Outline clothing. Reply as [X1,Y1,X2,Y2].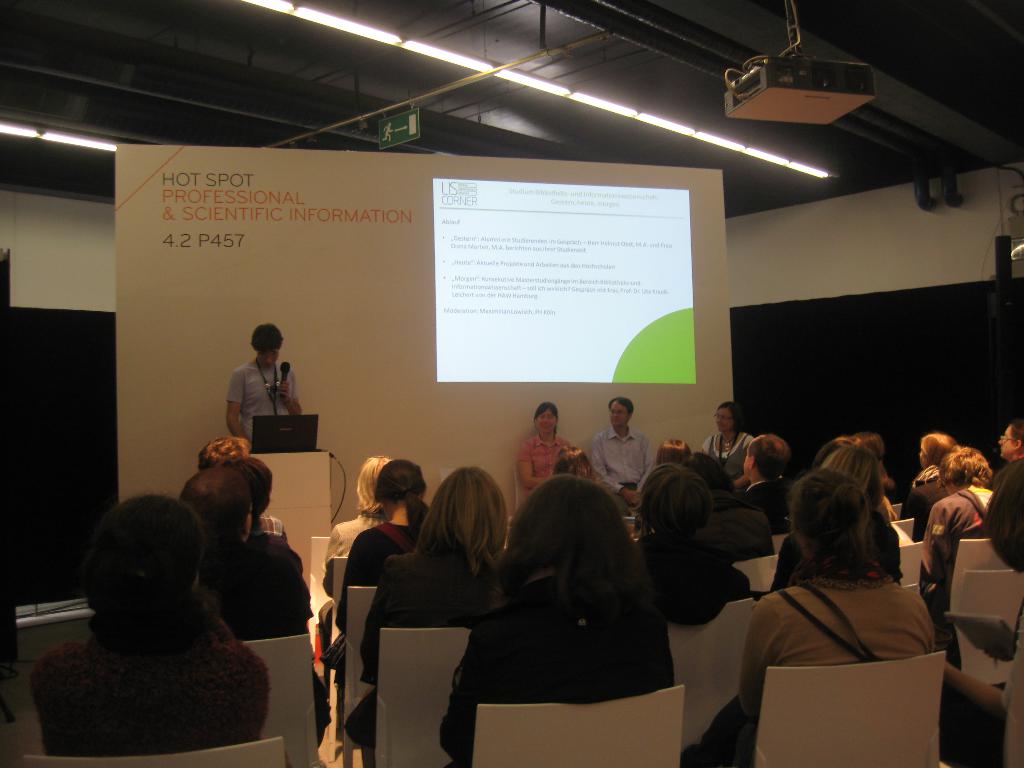
[577,420,652,518].
